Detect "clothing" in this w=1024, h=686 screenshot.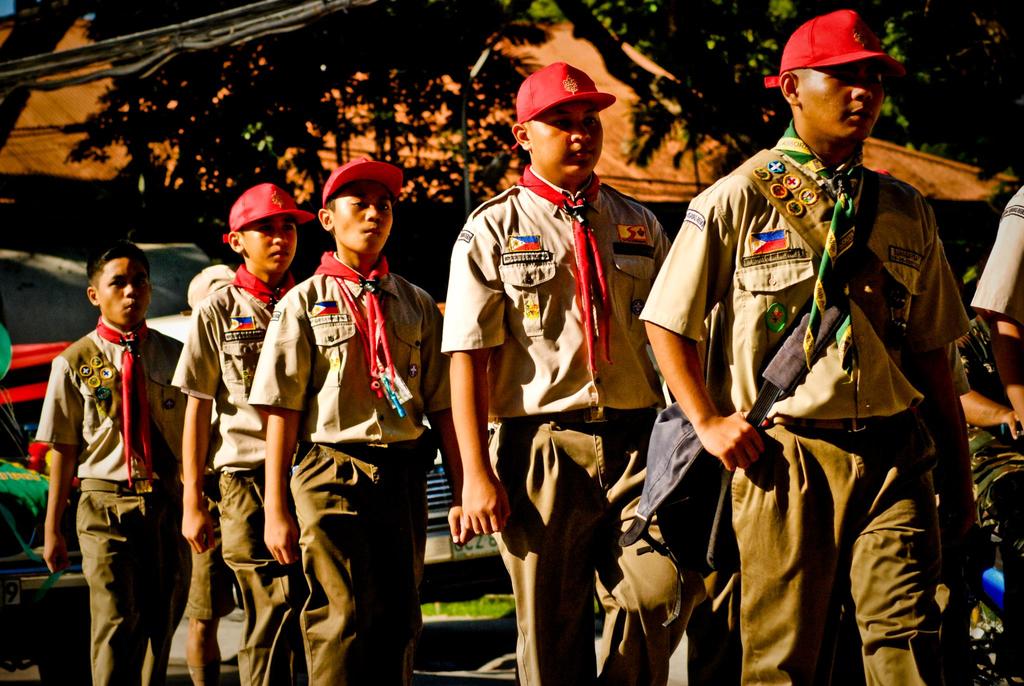
Detection: 312, 147, 420, 191.
